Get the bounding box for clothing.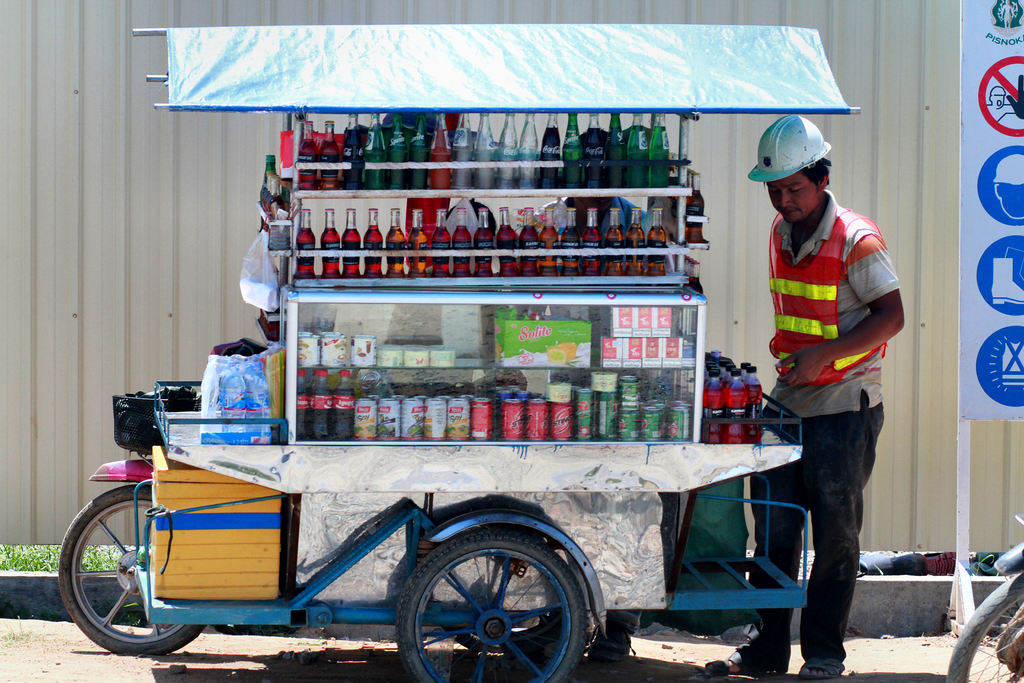
(x1=757, y1=189, x2=900, y2=673).
